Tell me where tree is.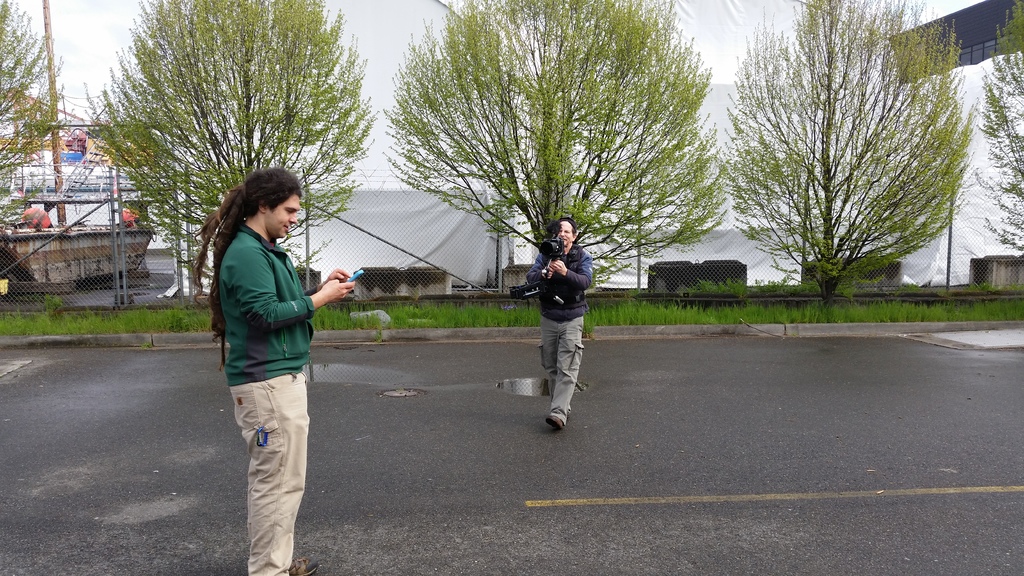
tree is at BBox(378, 0, 732, 292).
